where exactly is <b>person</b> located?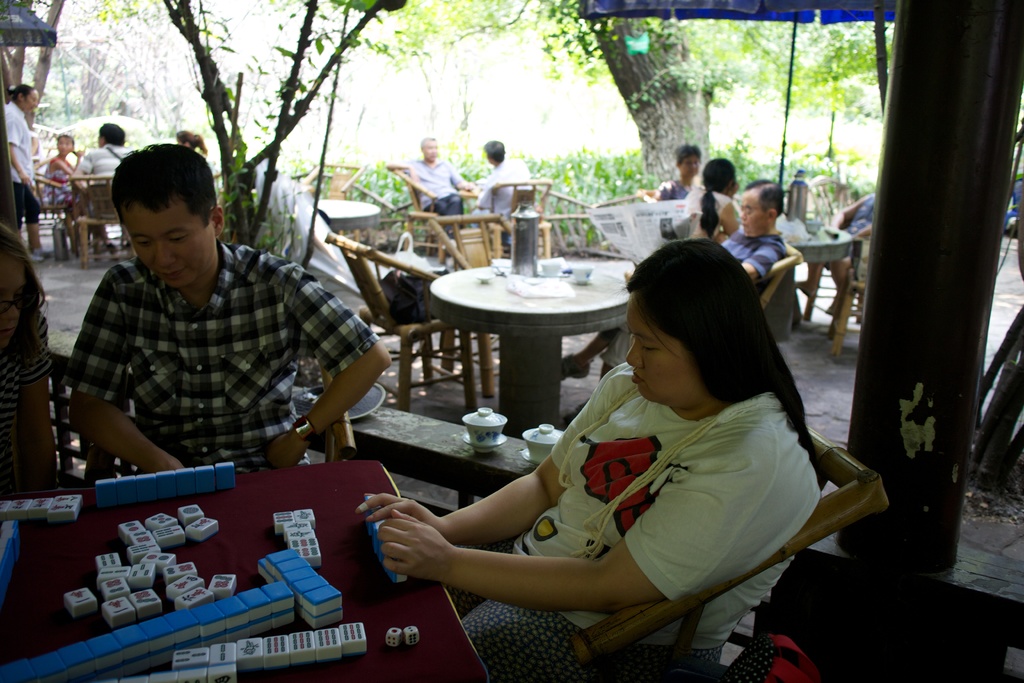
Its bounding box is l=29, t=131, r=42, b=163.
